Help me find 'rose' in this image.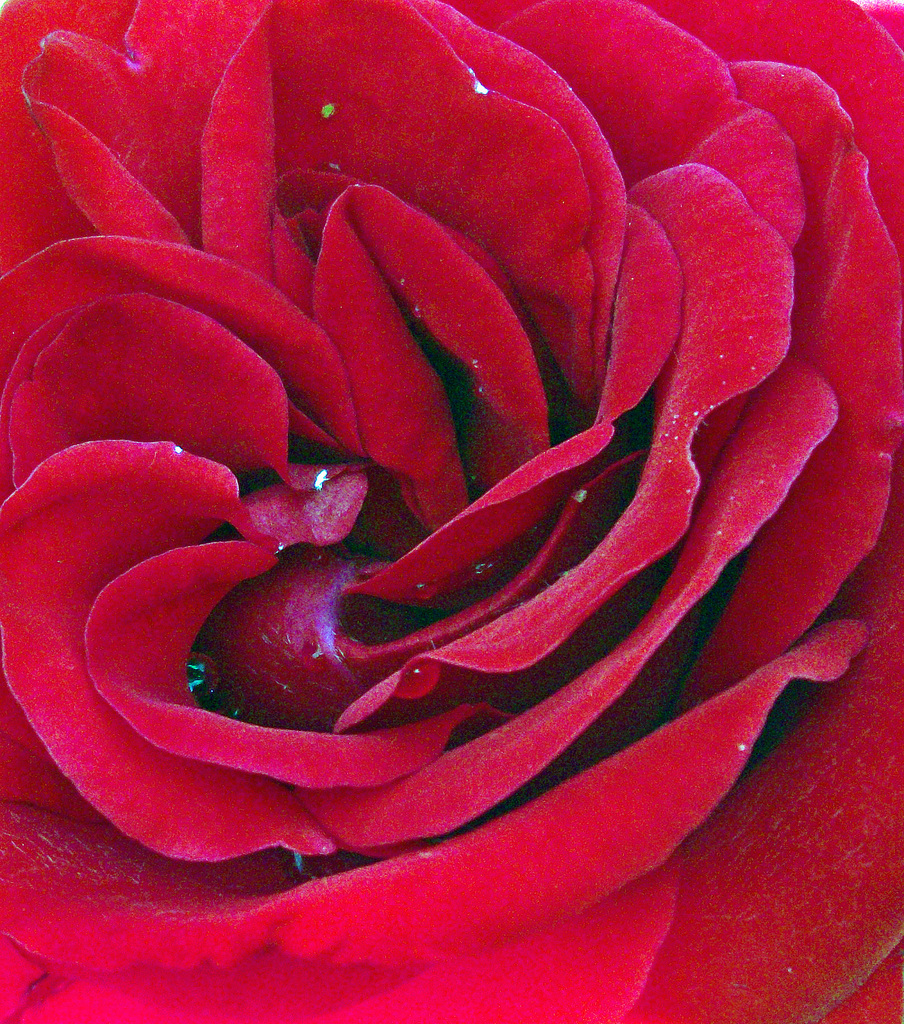
Found it: region(0, 0, 903, 1023).
